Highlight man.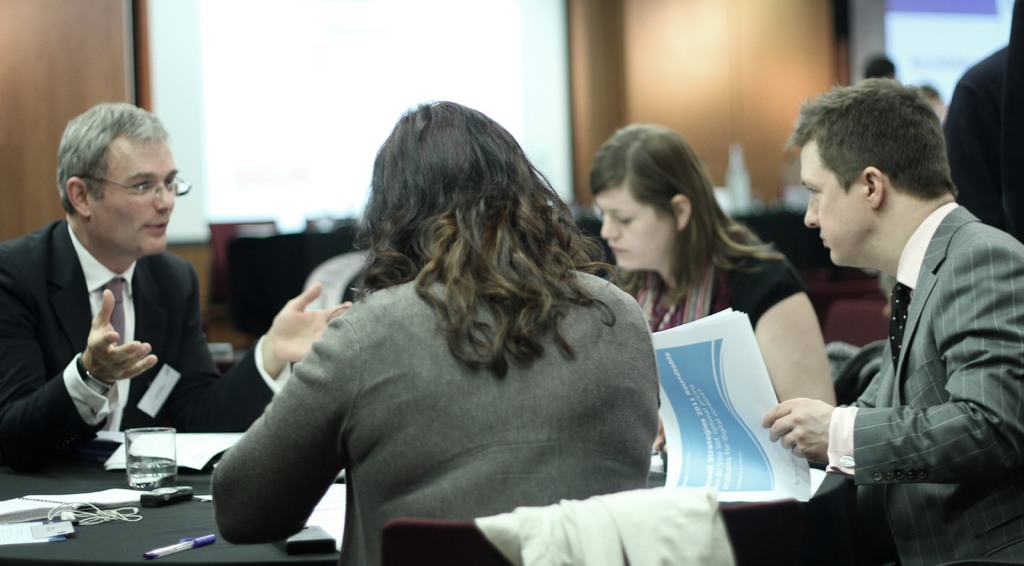
Highlighted region: x1=1004 y1=0 x2=1023 y2=249.
